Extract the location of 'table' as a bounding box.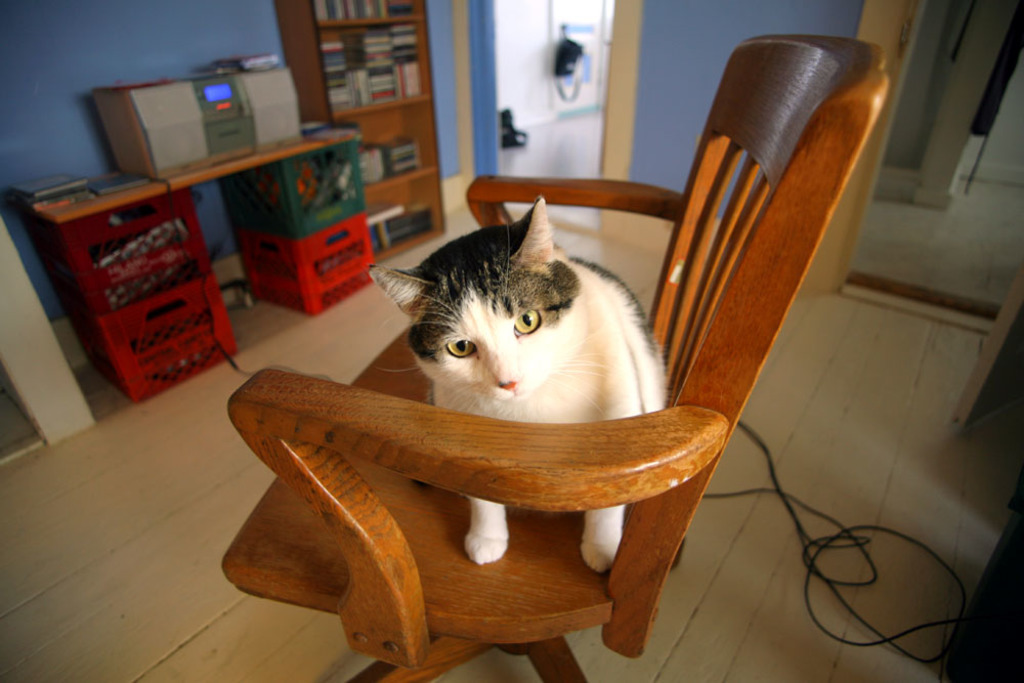
[x1=1, y1=118, x2=380, y2=405].
